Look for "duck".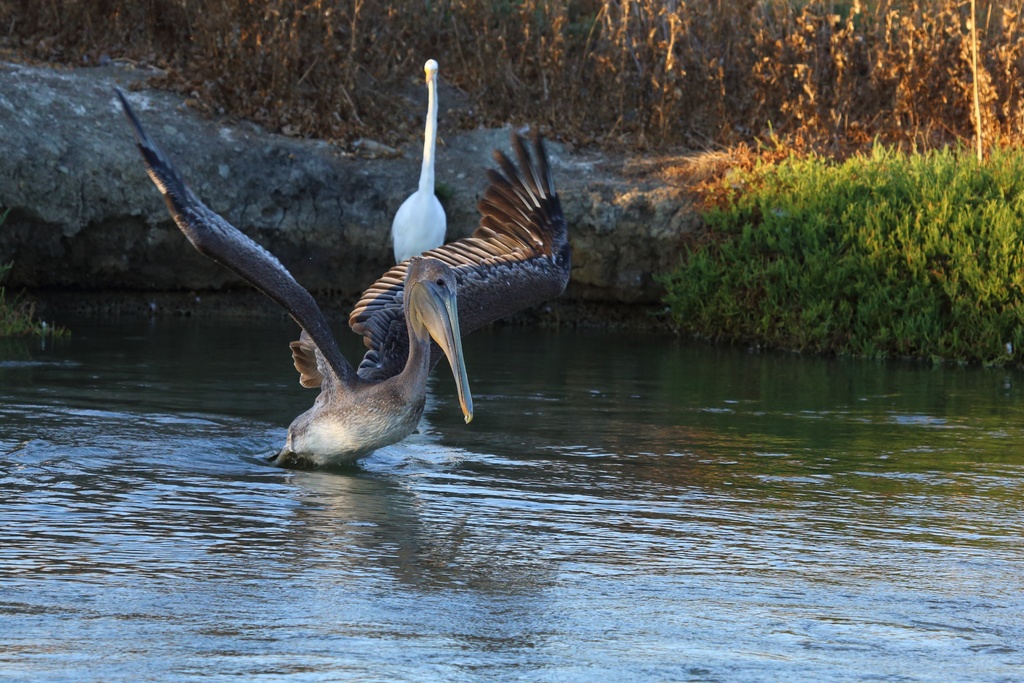
Found: x1=390, y1=57, x2=447, y2=262.
